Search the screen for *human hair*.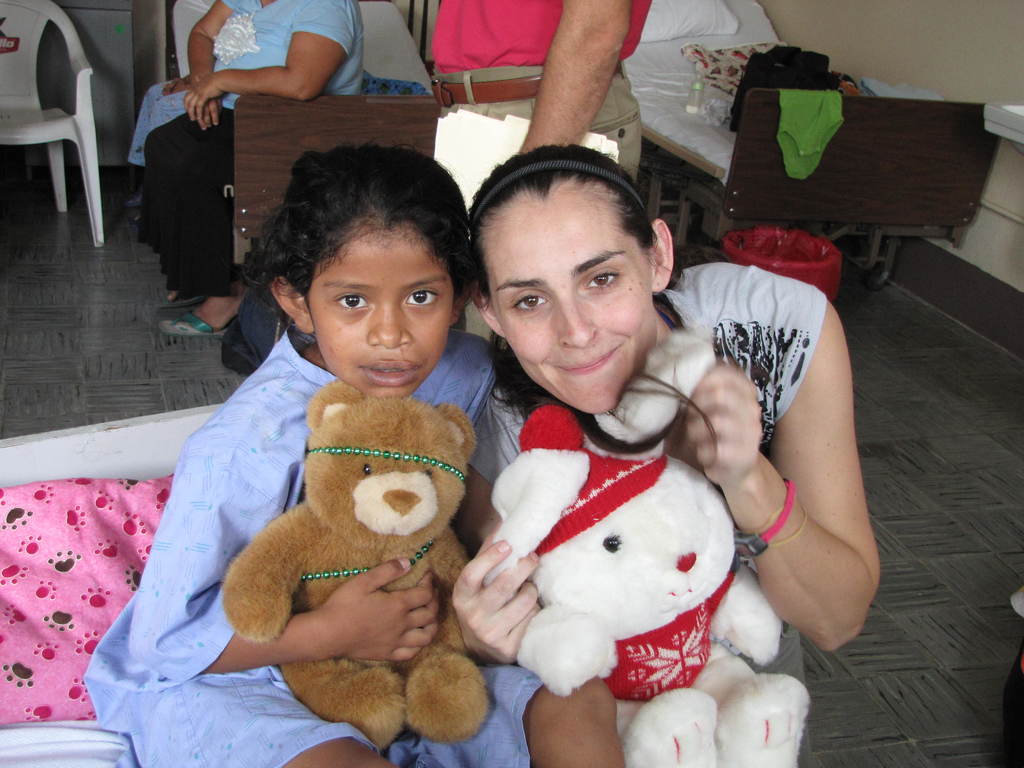
Found at pyautogui.locateOnScreen(241, 134, 473, 325).
